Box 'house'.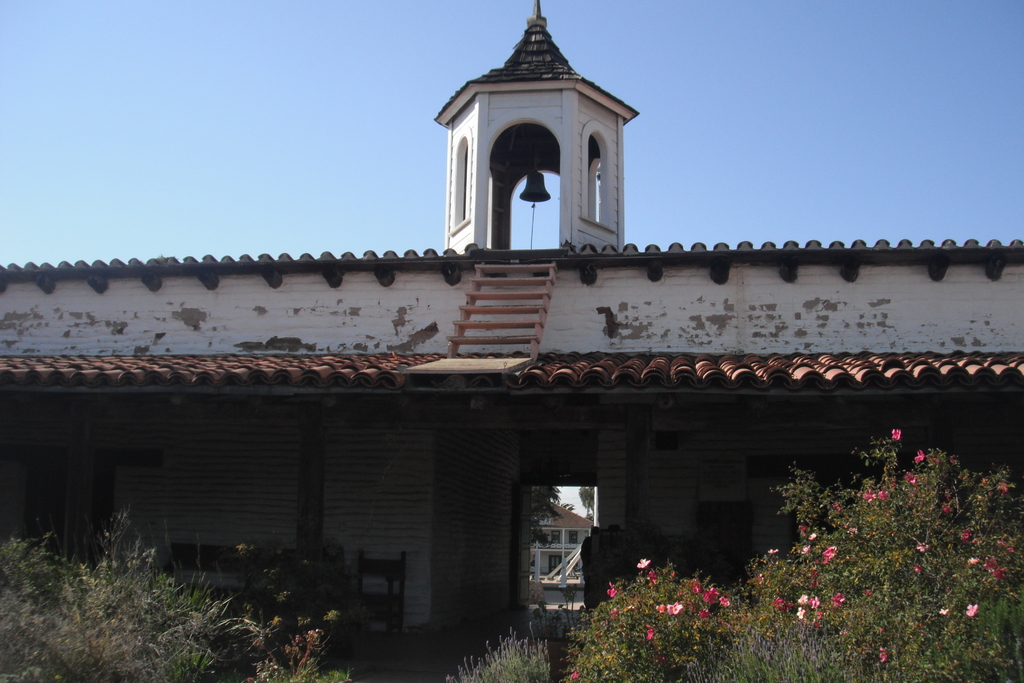
539 509 594 595.
